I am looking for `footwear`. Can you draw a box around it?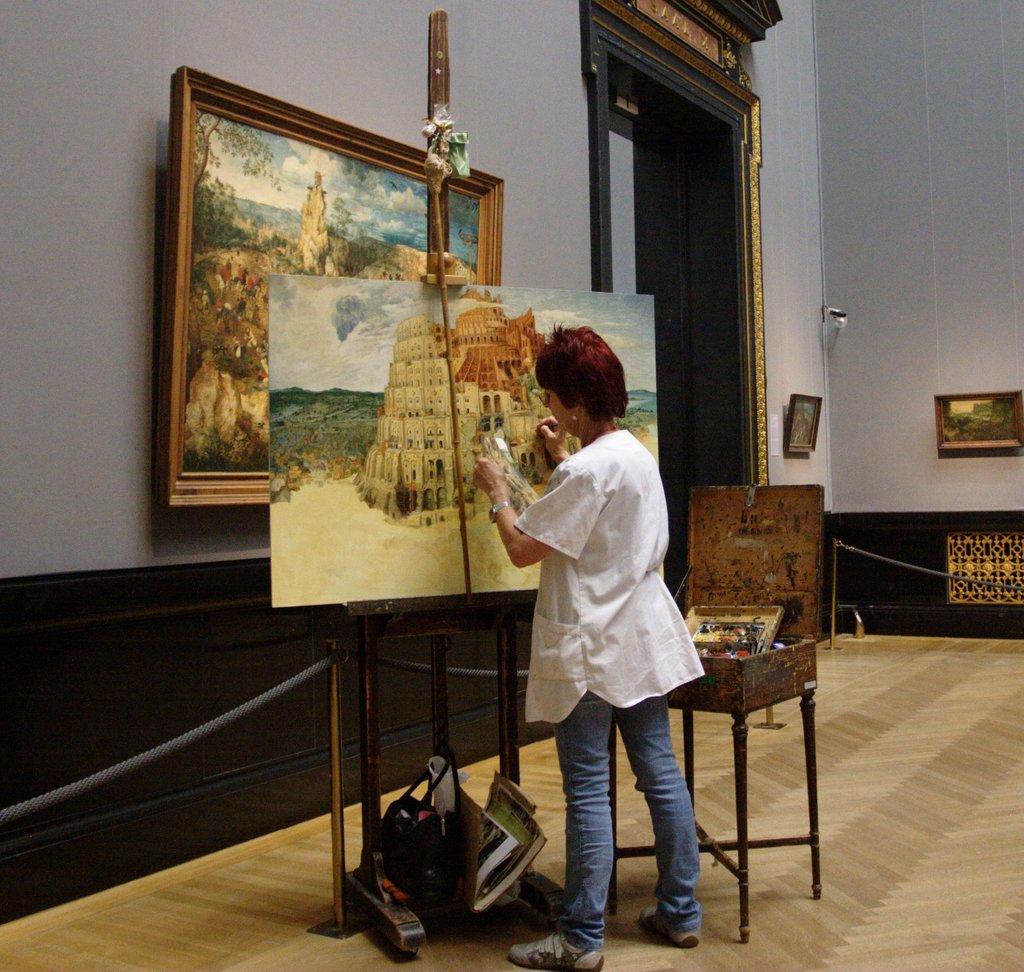
Sure, the bounding box is [629, 904, 706, 951].
